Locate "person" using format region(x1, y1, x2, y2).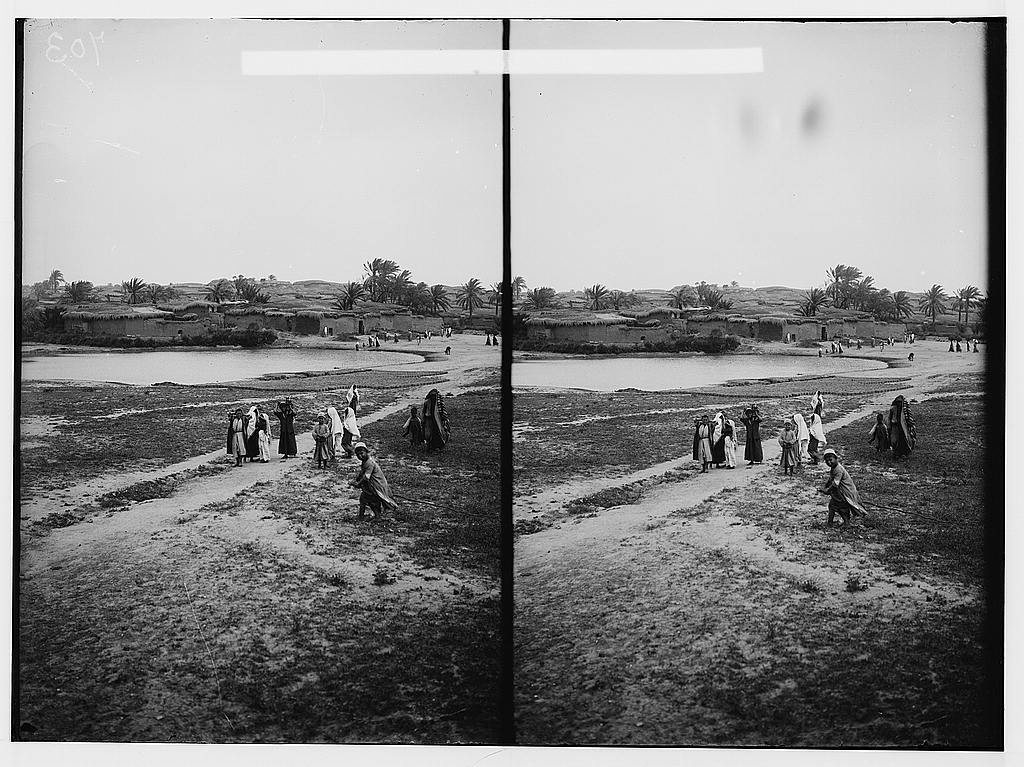
region(400, 407, 425, 448).
